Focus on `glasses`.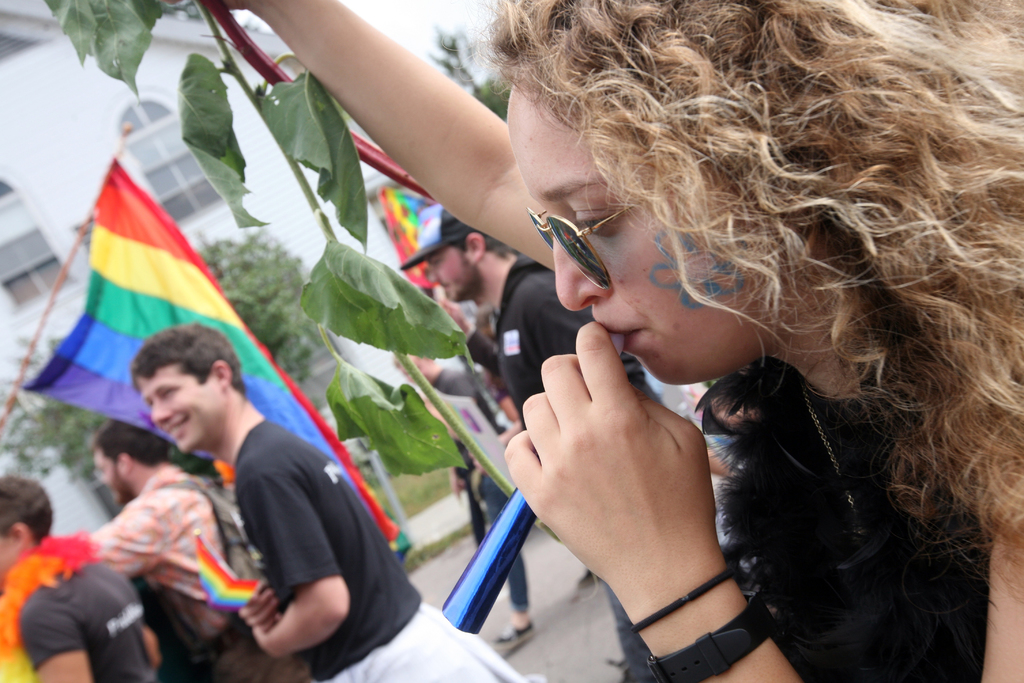
Focused at rect(534, 203, 626, 286).
